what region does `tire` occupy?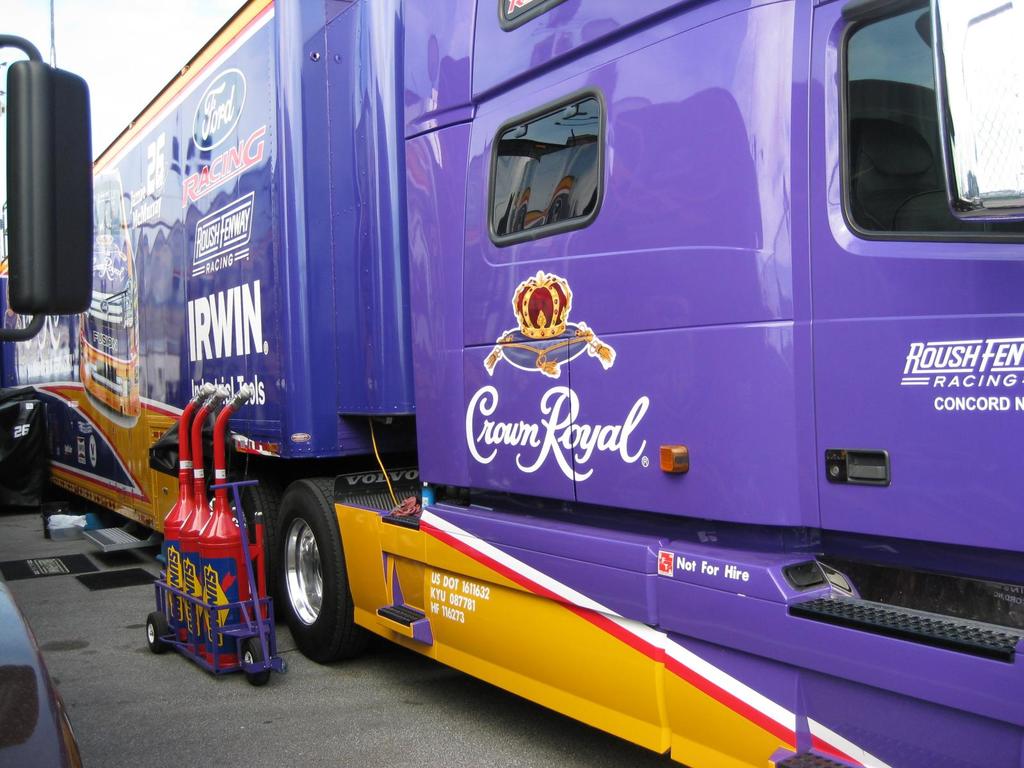
x1=259, y1=499, x2=346, y2=676.
